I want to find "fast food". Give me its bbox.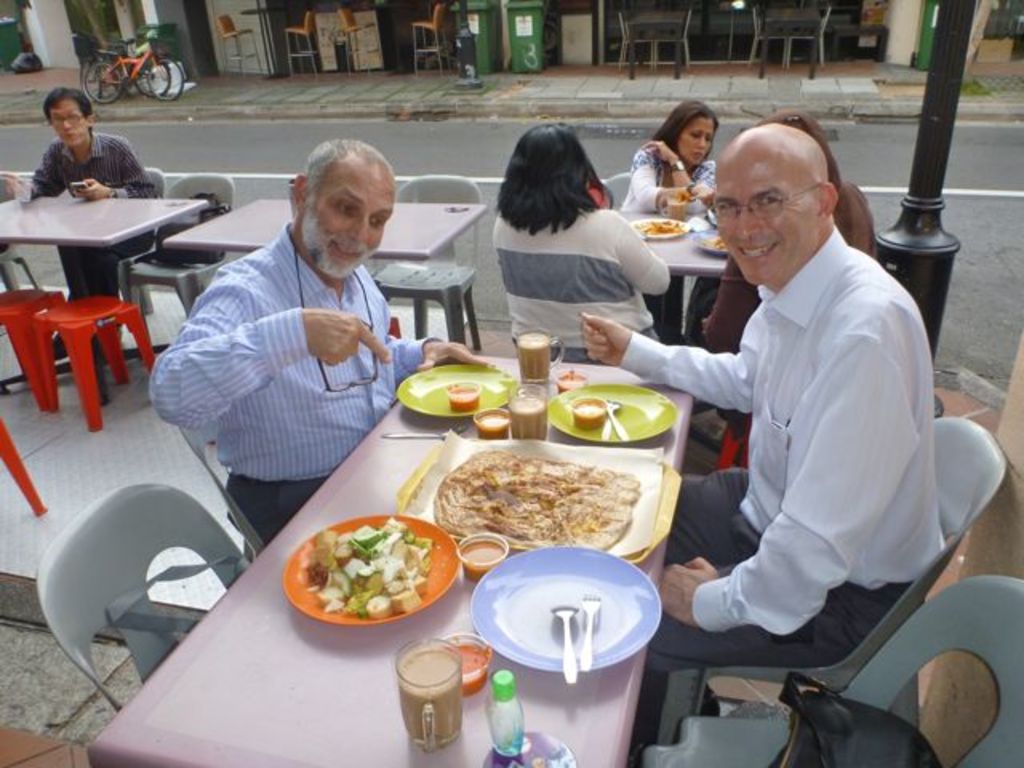
557,373,582,395.
